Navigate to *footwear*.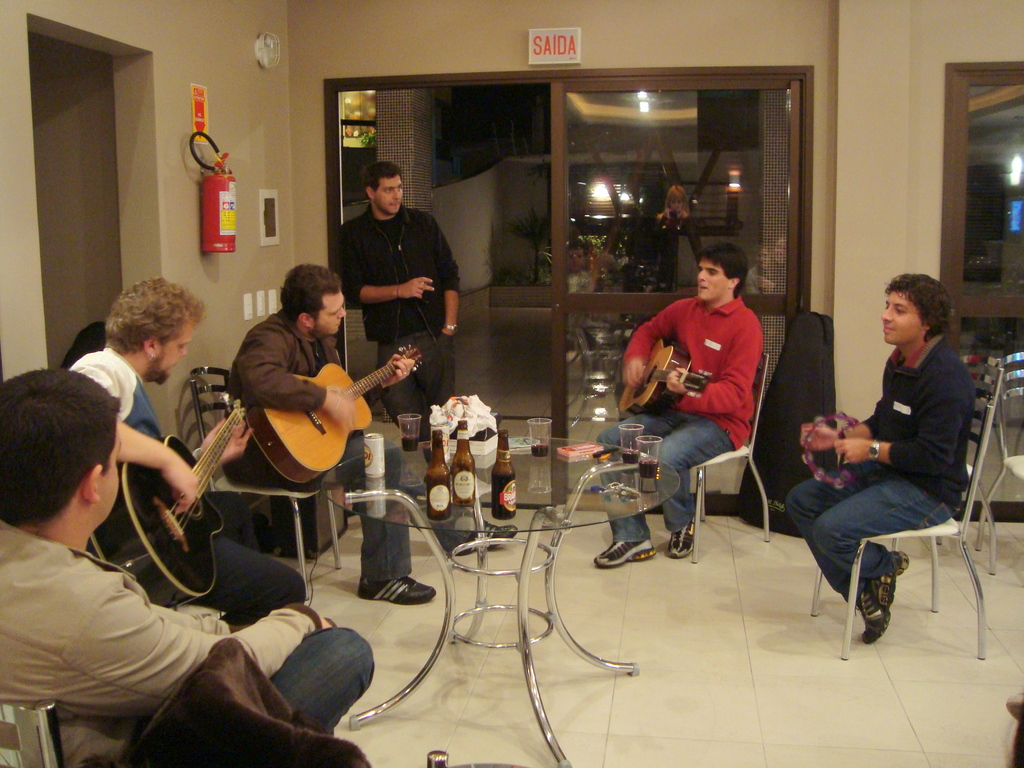
Navigation target: 668 528 698 555.
